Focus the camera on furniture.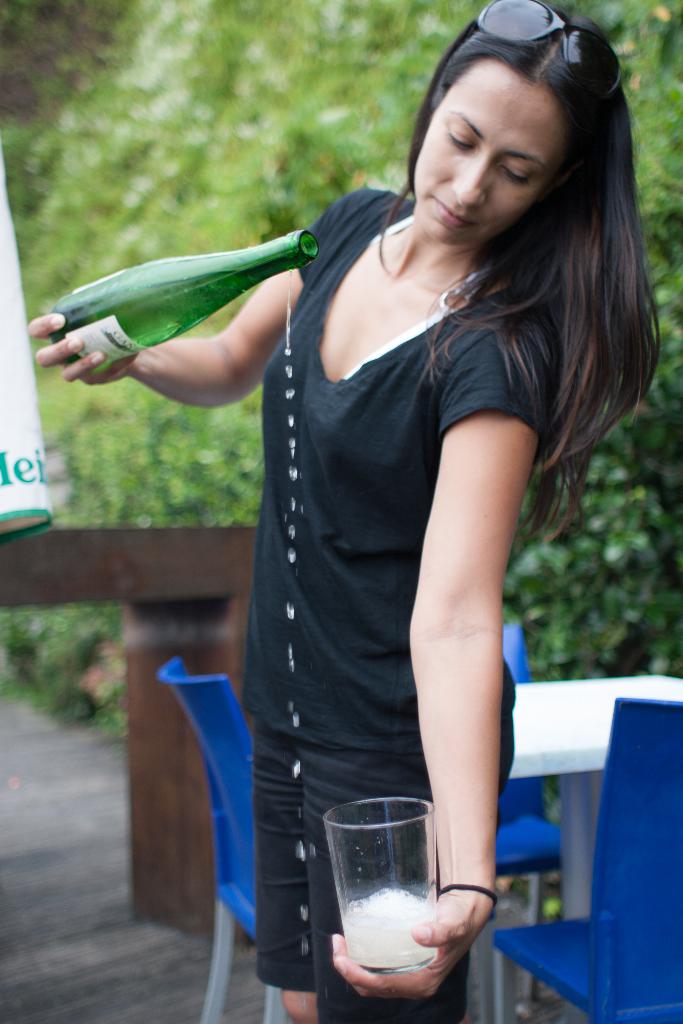
Focus region: bbox(509, 675, 682, 1023).
